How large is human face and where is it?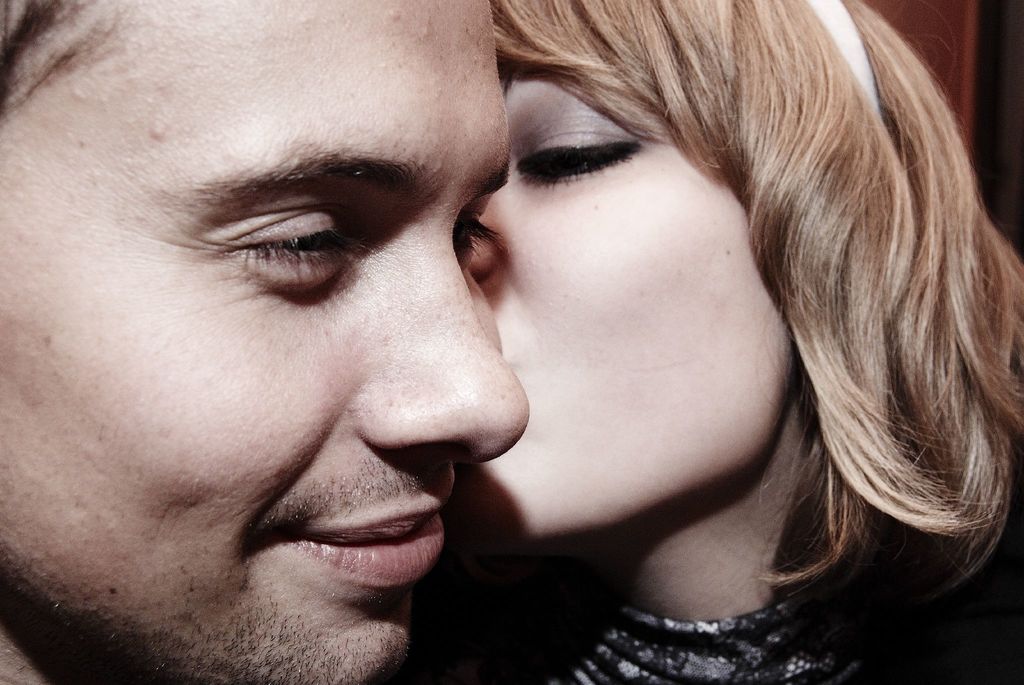
Bounding box: <region>0, 0, 532, 684</region>.
